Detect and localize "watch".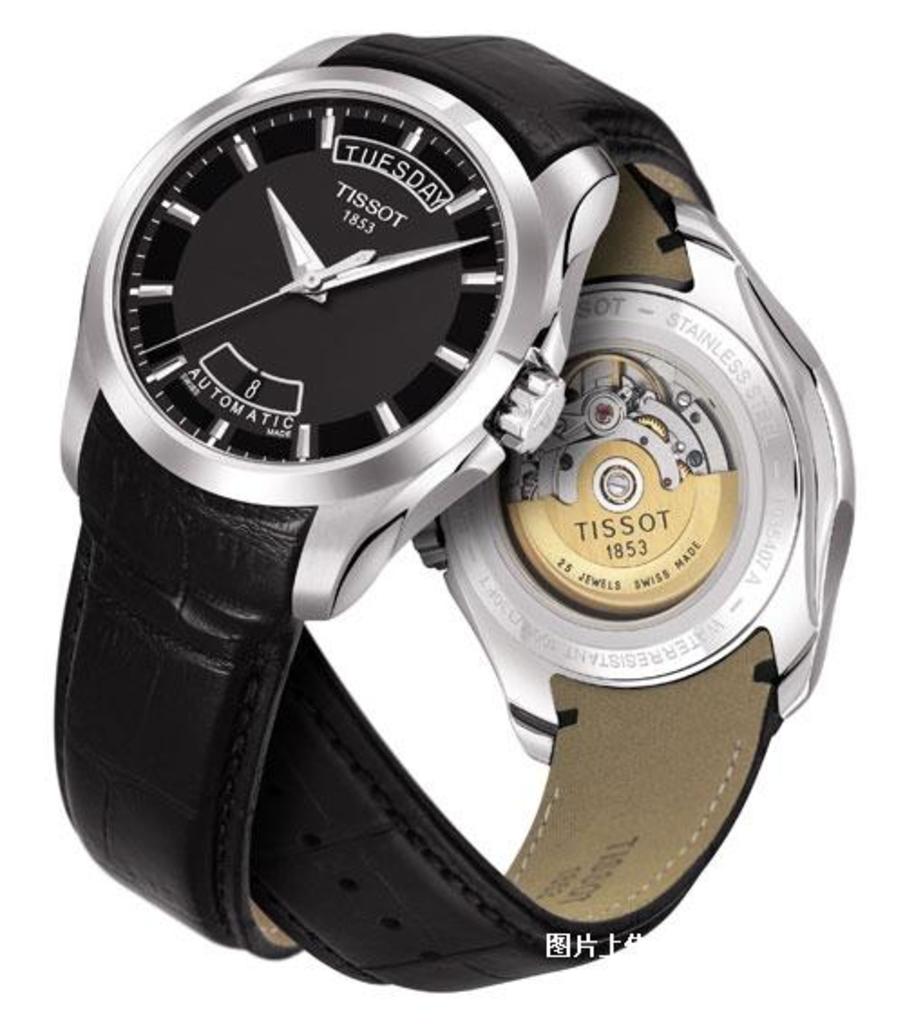
Localized at (x1=54, y1=34, x2=715, y2=957).
